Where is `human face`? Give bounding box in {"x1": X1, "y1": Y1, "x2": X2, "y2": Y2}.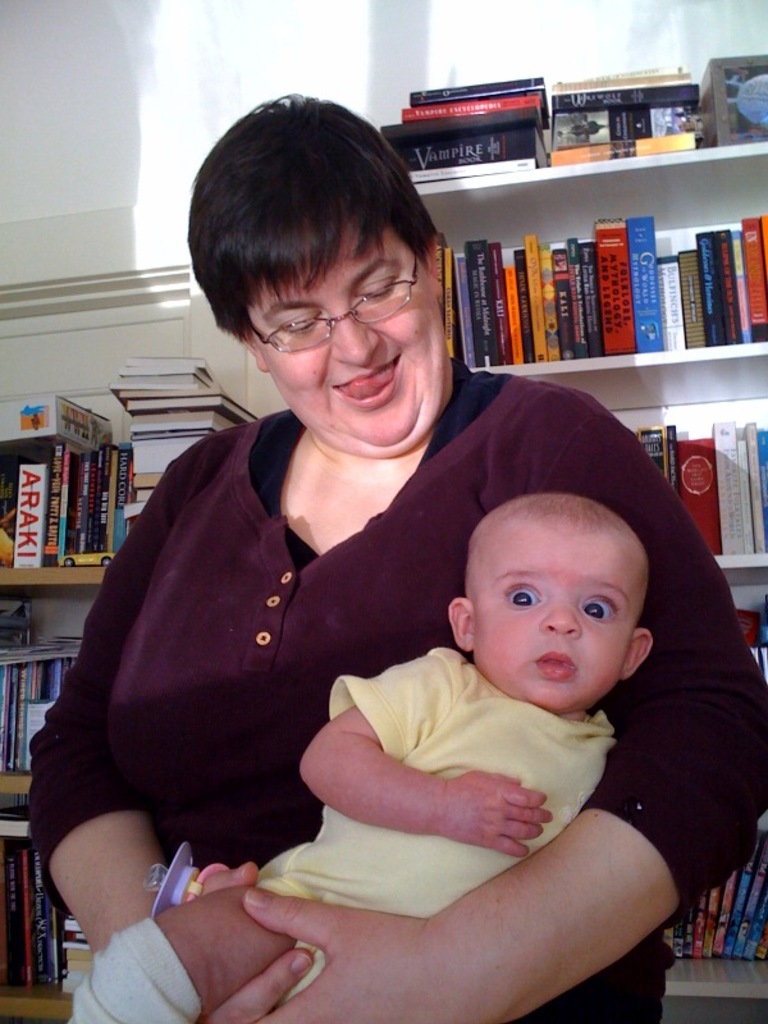
{"x1": 476, "y1": 522, "x2": 641, "y2": 717}.
